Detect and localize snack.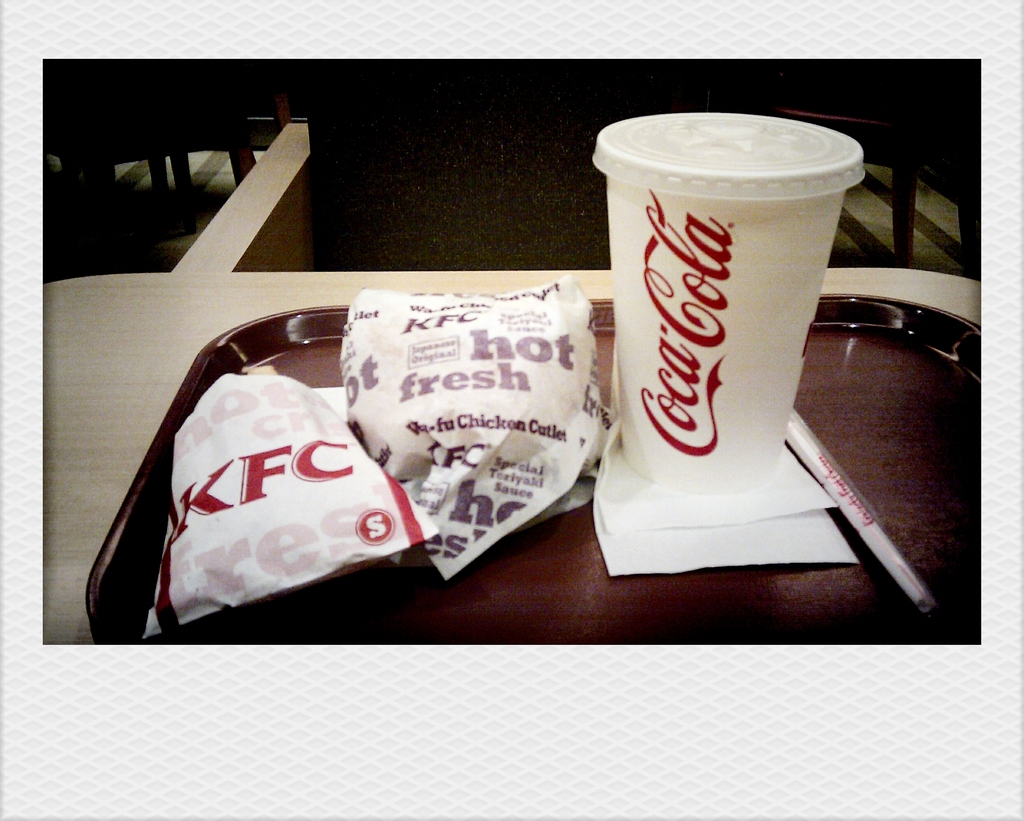
Localized at [left=116, top=373, right=396, bottom=630].
